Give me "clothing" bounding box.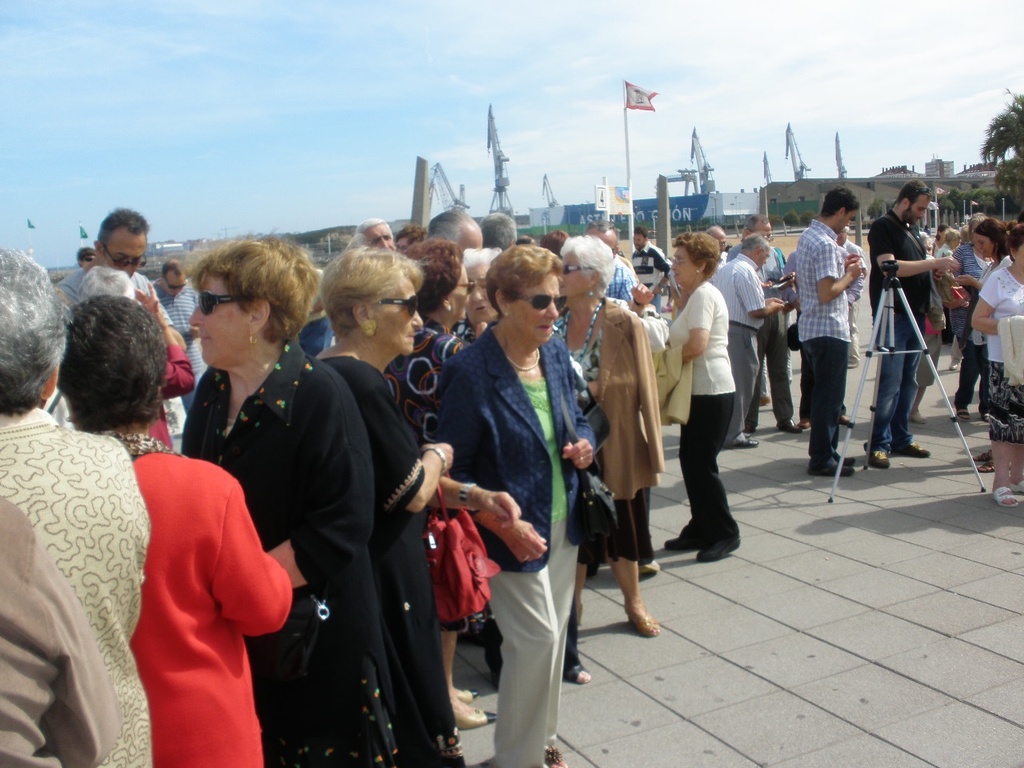
[708, 258, 762, 446].
